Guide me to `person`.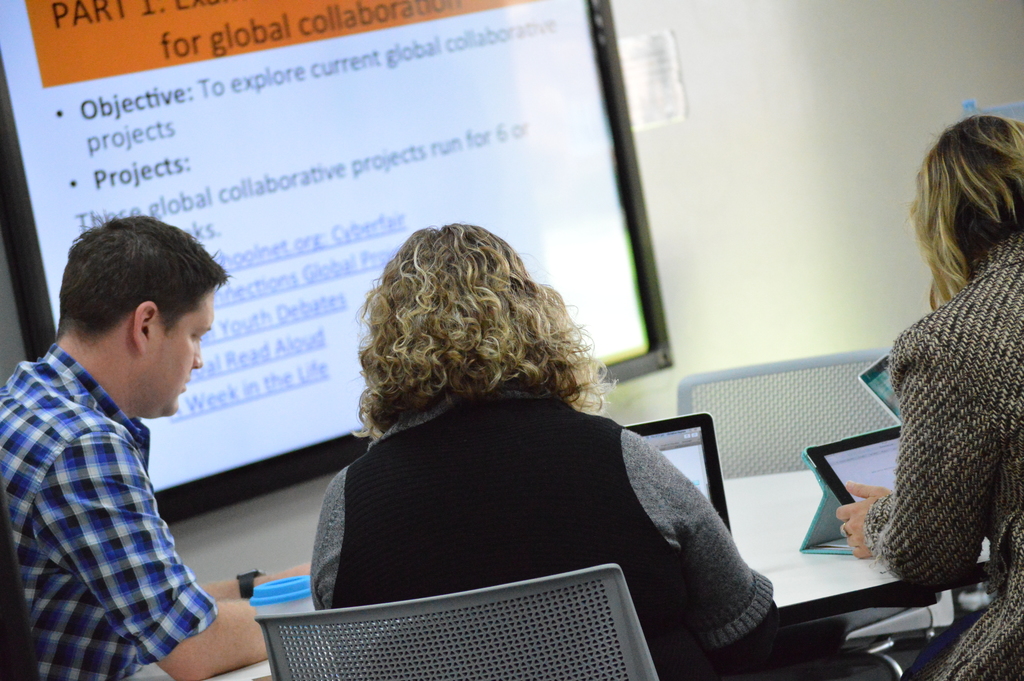
Guidance: x1=0 y1=213 x2=312 y2=680.
